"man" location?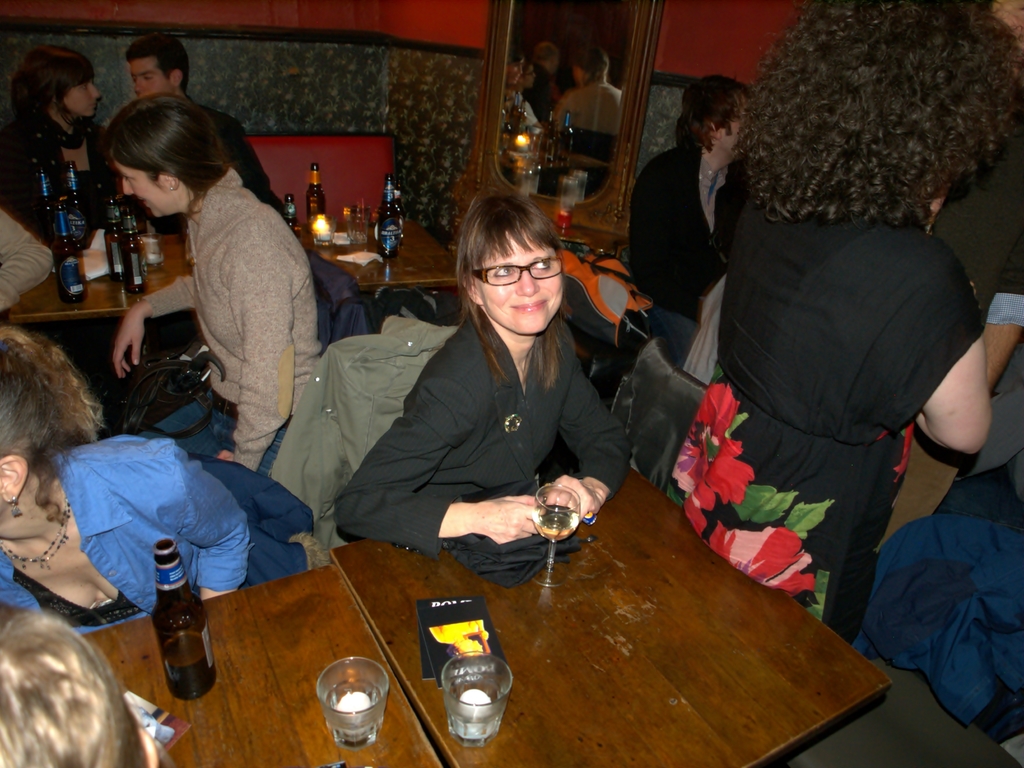
detection(117, 32, 286, 201)
